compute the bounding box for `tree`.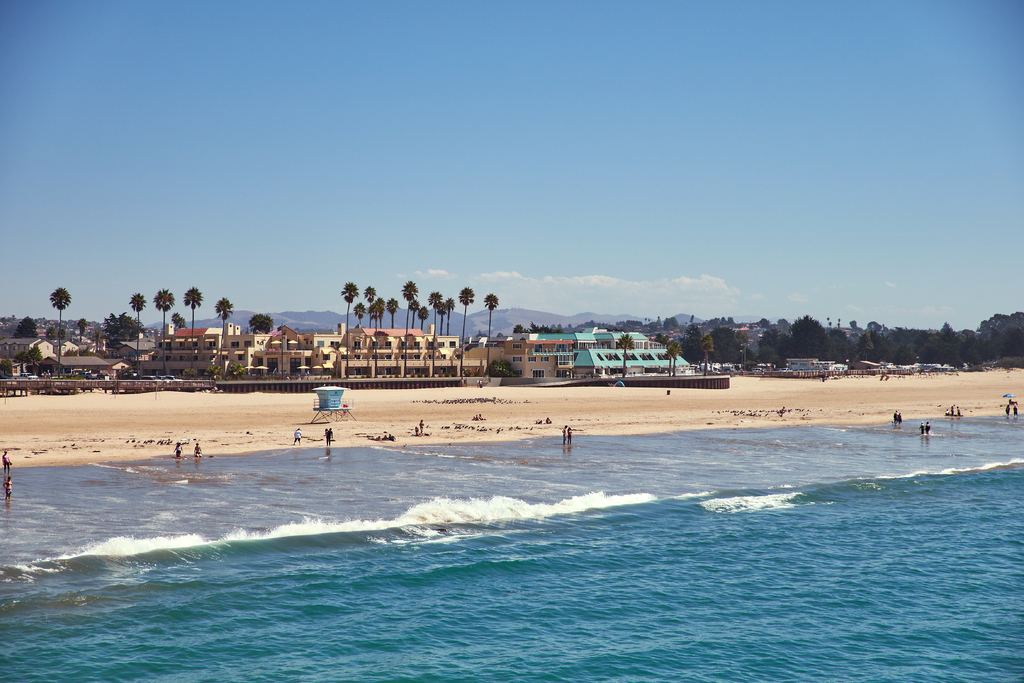
(31,347,42,378).
